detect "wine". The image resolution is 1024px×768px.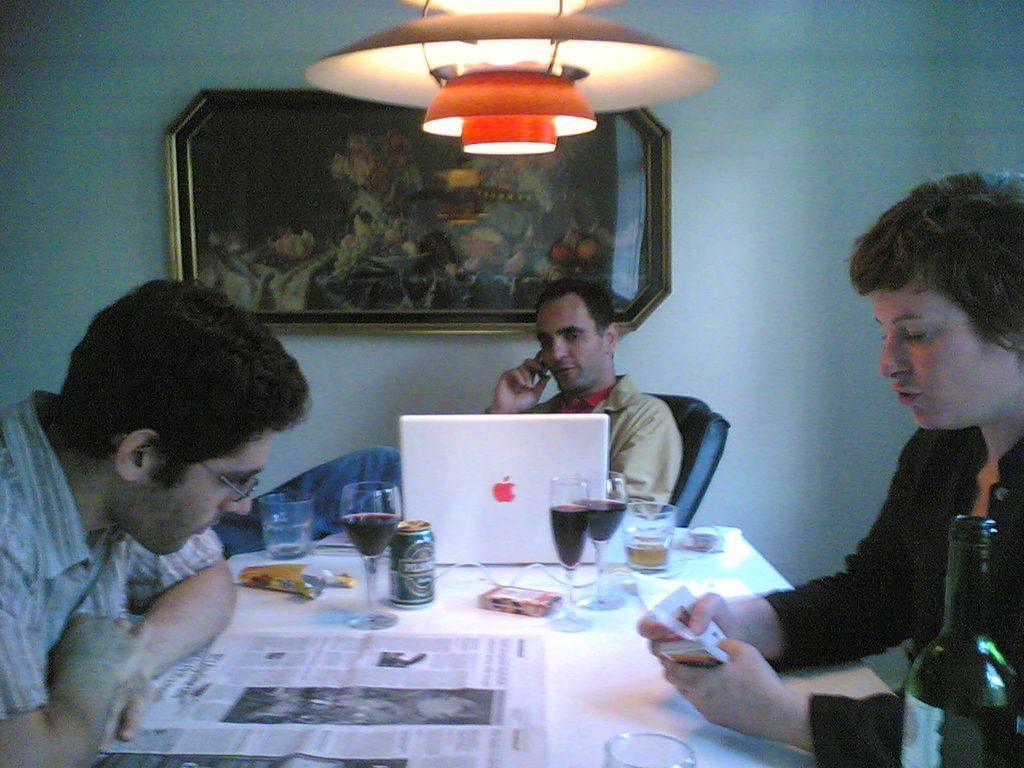
906:512:1023:767.
